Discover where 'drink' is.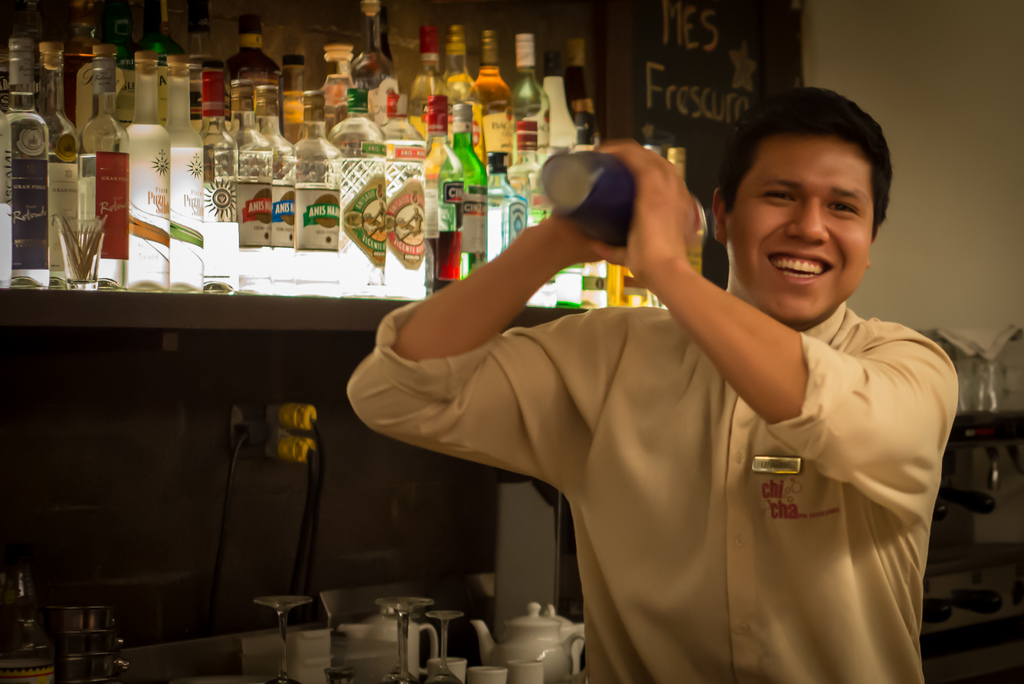
Discovered at select_region(556, 264, 583, 311).
